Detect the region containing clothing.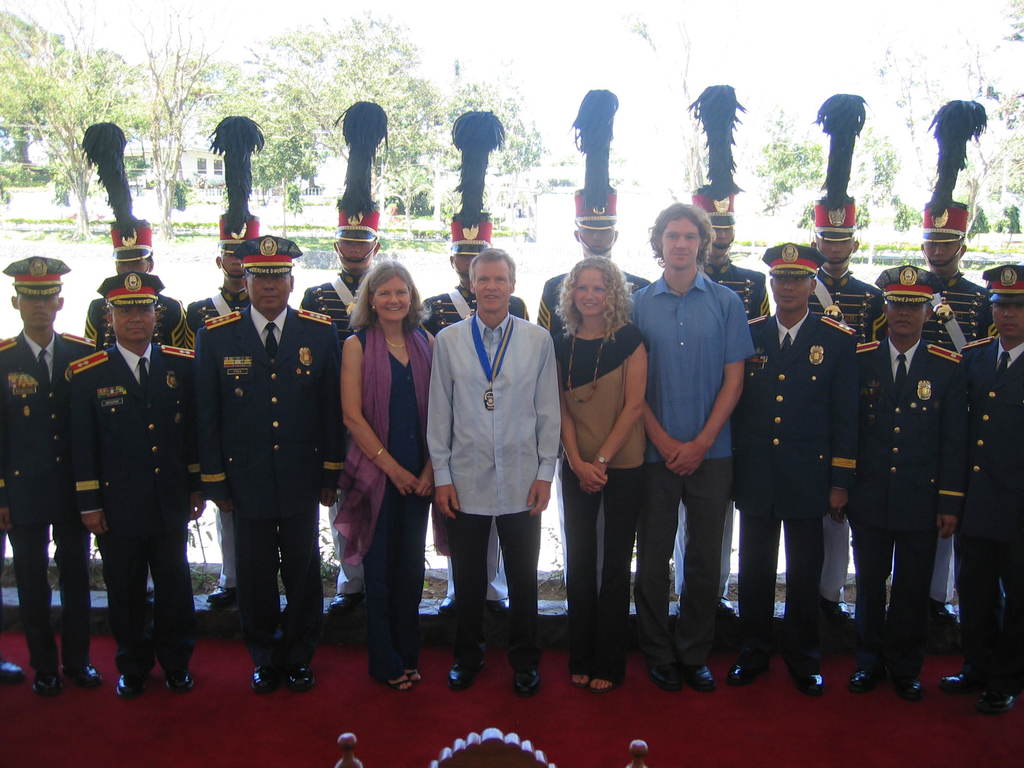
bbox(934, 262, 997, 604).
